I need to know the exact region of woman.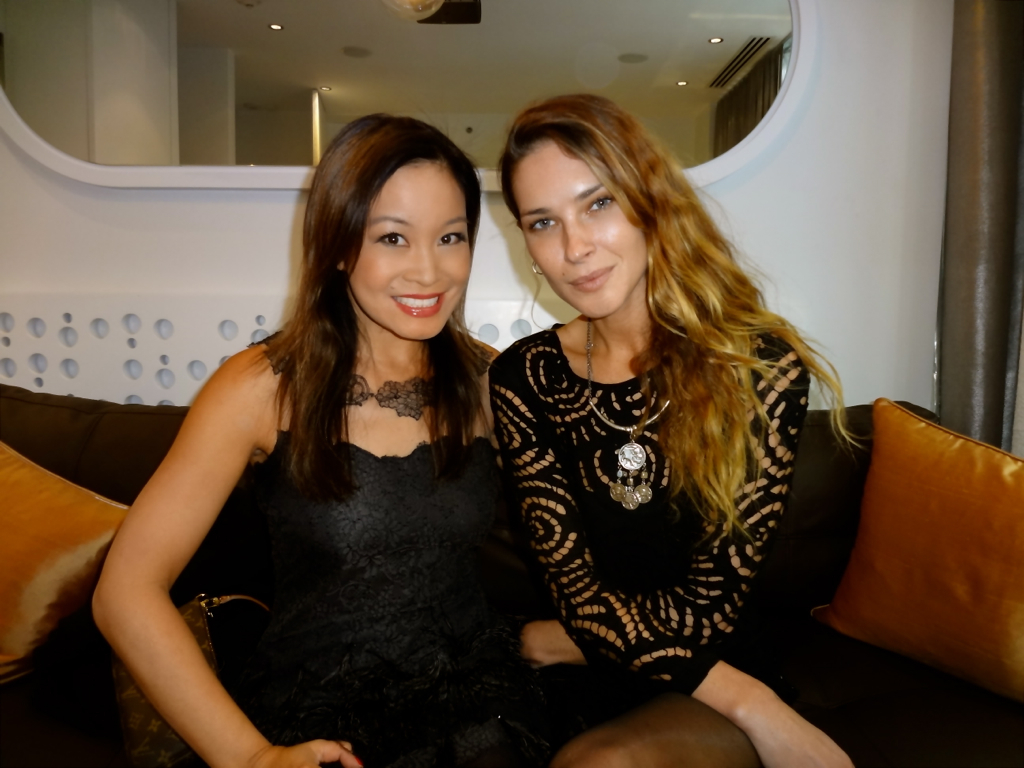
Region: bbox(89, 105, 521, 767).
